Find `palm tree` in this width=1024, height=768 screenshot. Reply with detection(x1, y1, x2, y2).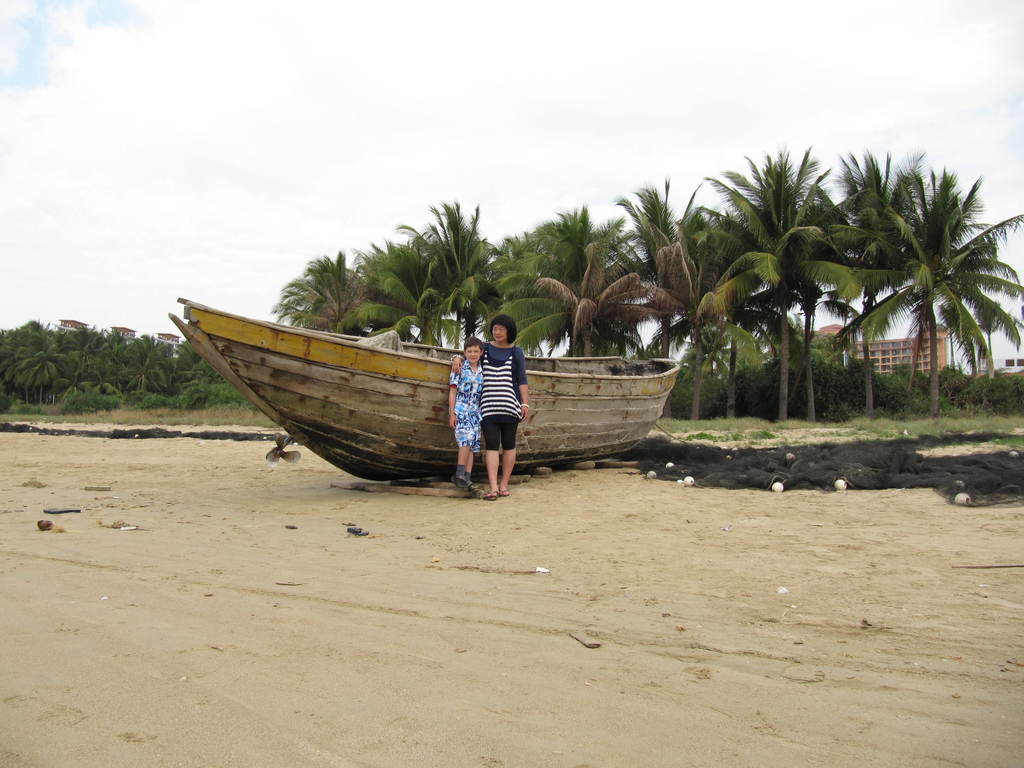
detection(344, 237, 405, 359).
